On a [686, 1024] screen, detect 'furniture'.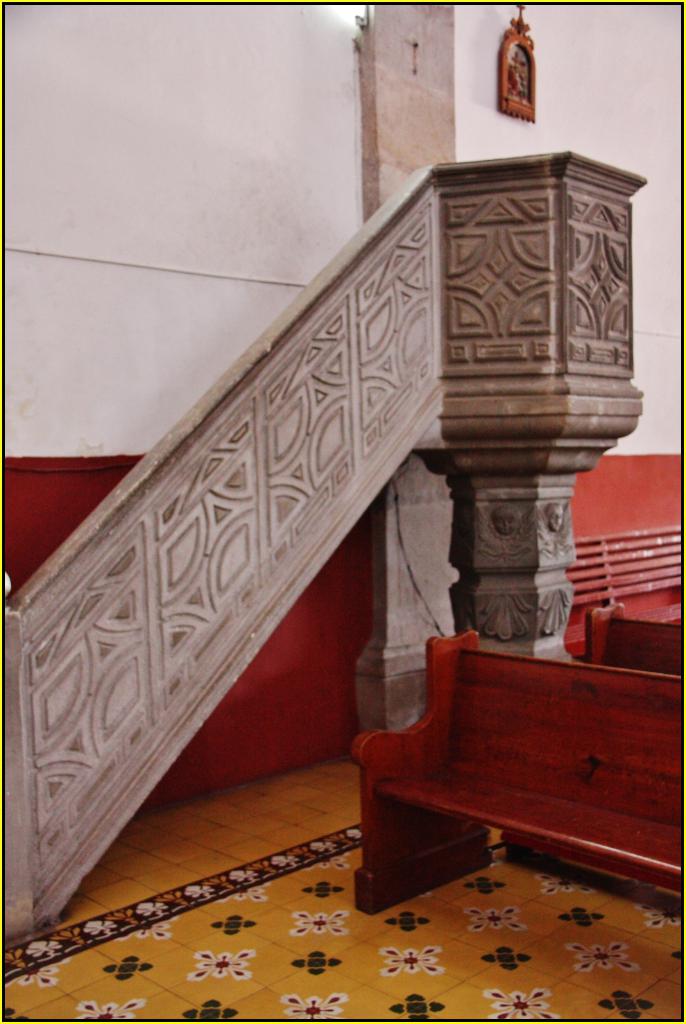
bbox=(352, 631, 685, 921).
